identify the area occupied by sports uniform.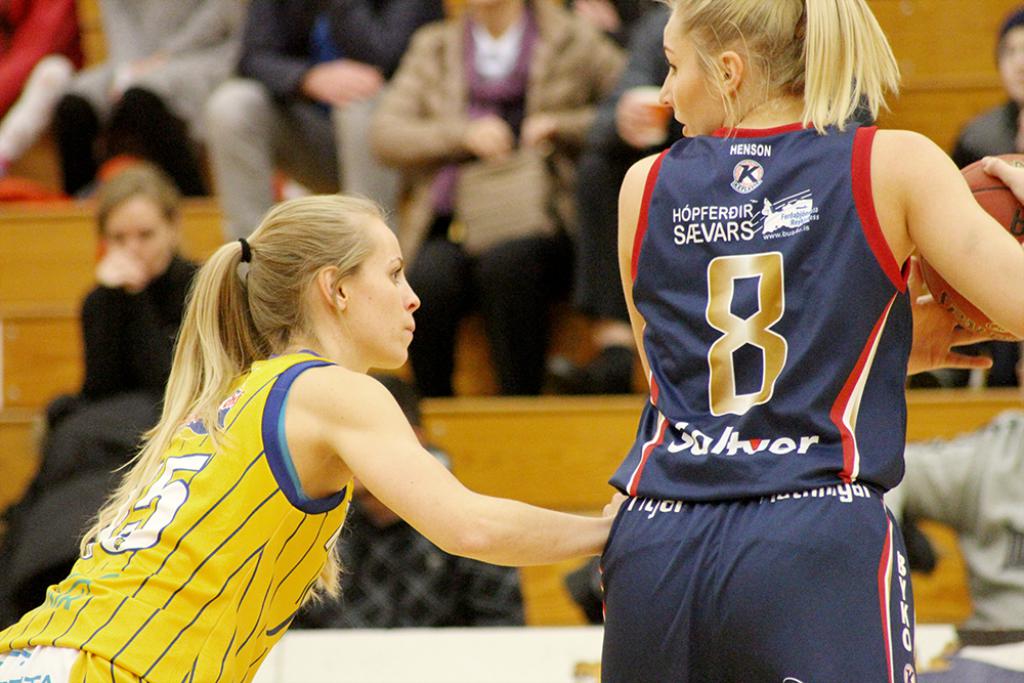
Area: BBox(595, 115, 923, 682).
